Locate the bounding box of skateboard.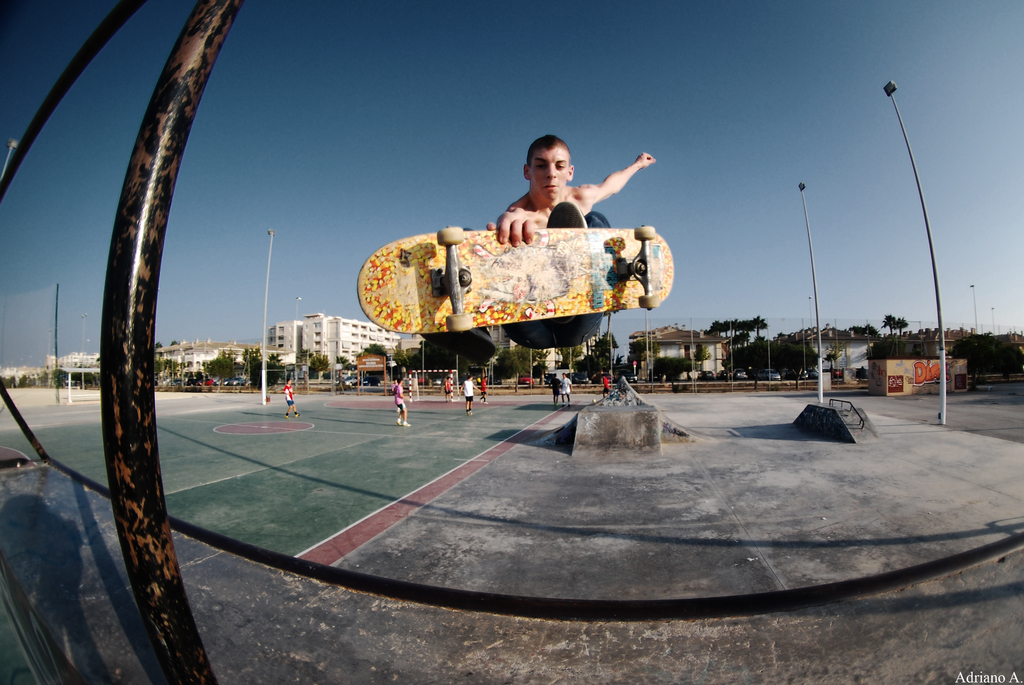
Bounding box: [340, 227, 671, 332].
